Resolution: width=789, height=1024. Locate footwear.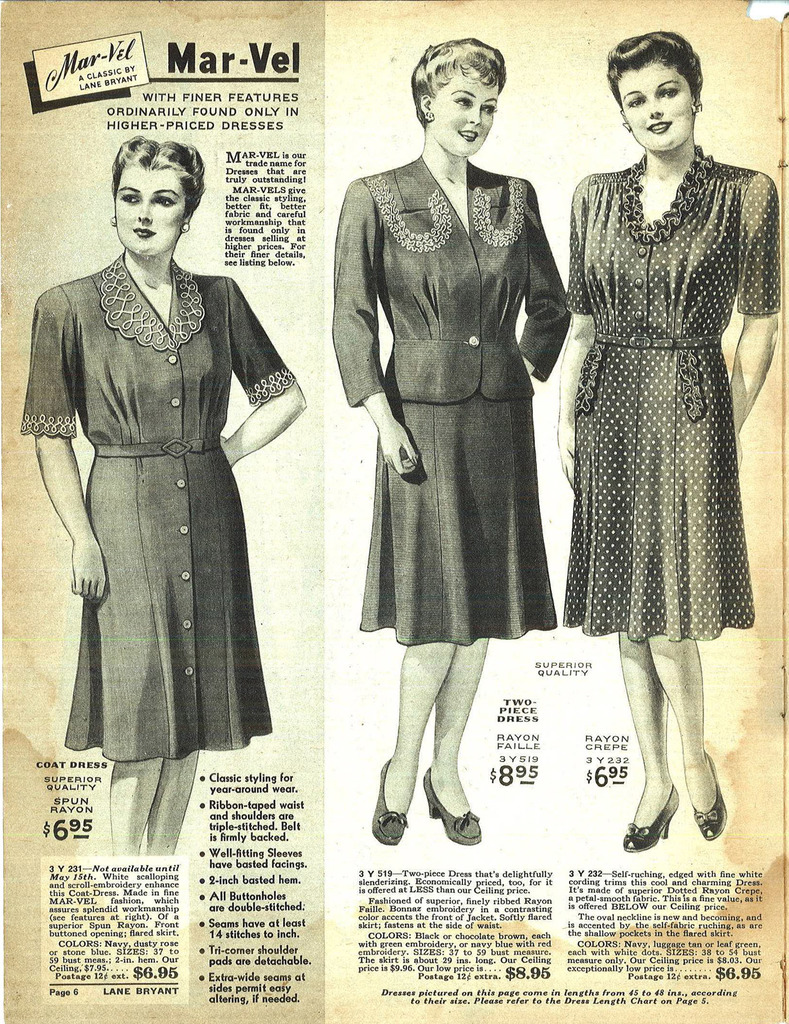
<box>373,756,410,845</box>.
